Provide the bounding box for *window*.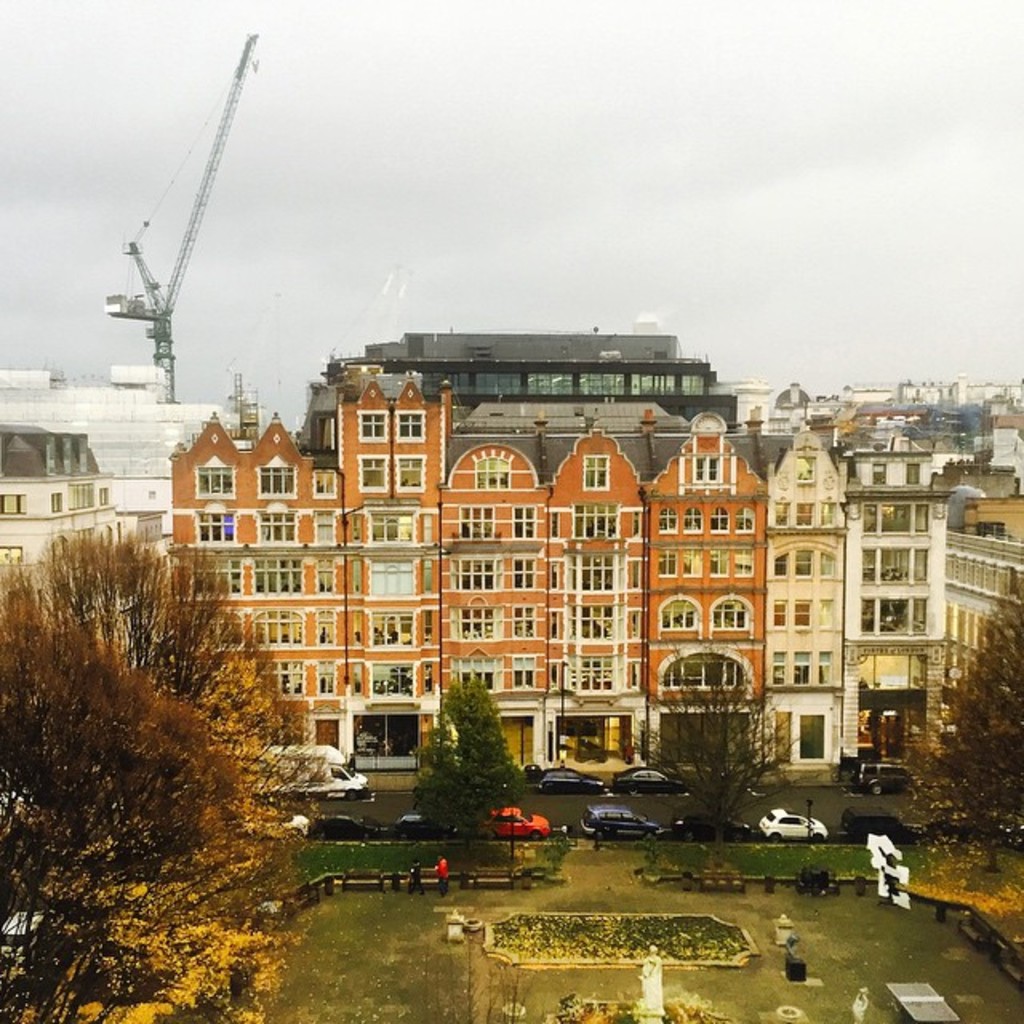
l=571, t=642, r=613, b=690.
